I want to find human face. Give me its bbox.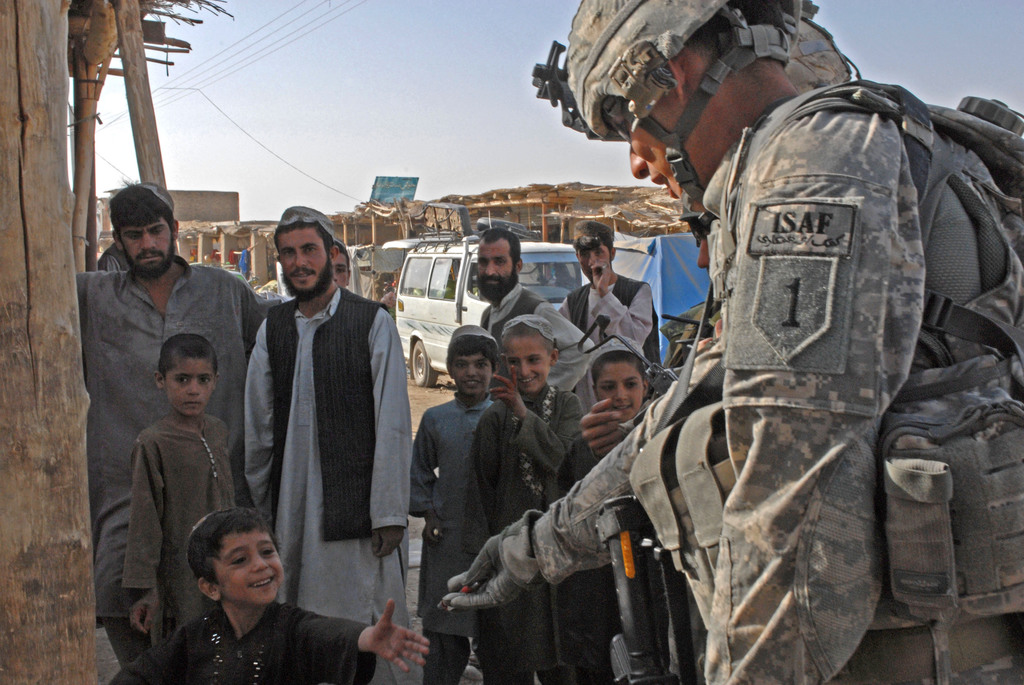
[507,337,548,393].
